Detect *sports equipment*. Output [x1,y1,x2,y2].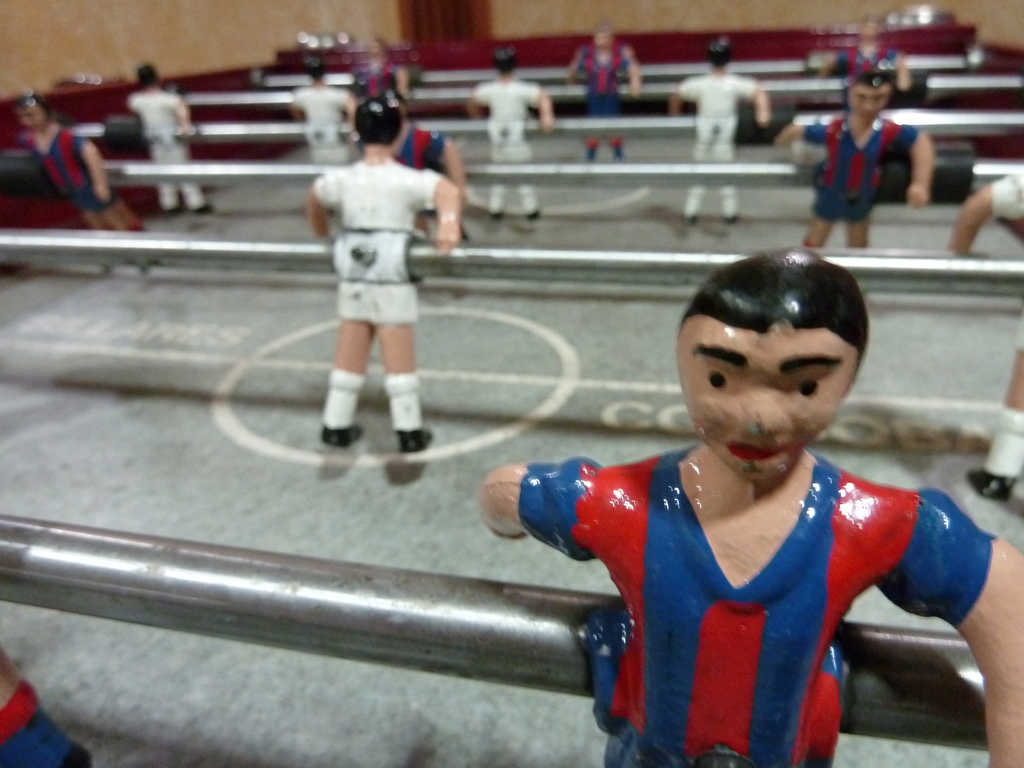
[321,422,359,449].
